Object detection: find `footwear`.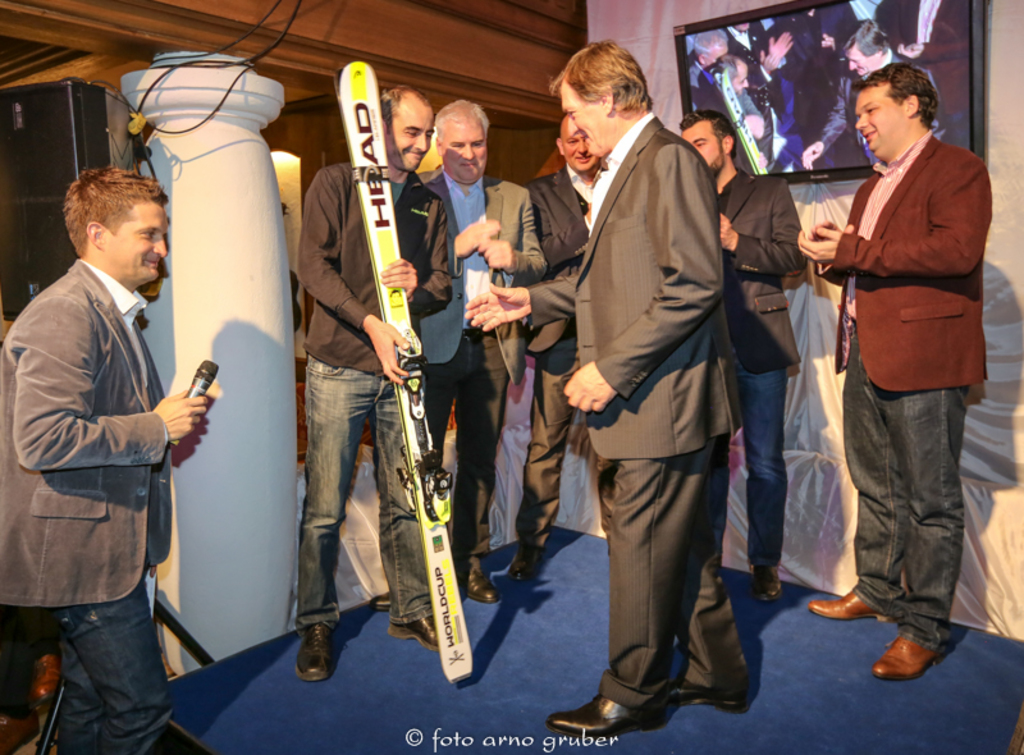
865, 630, 928, 680.
